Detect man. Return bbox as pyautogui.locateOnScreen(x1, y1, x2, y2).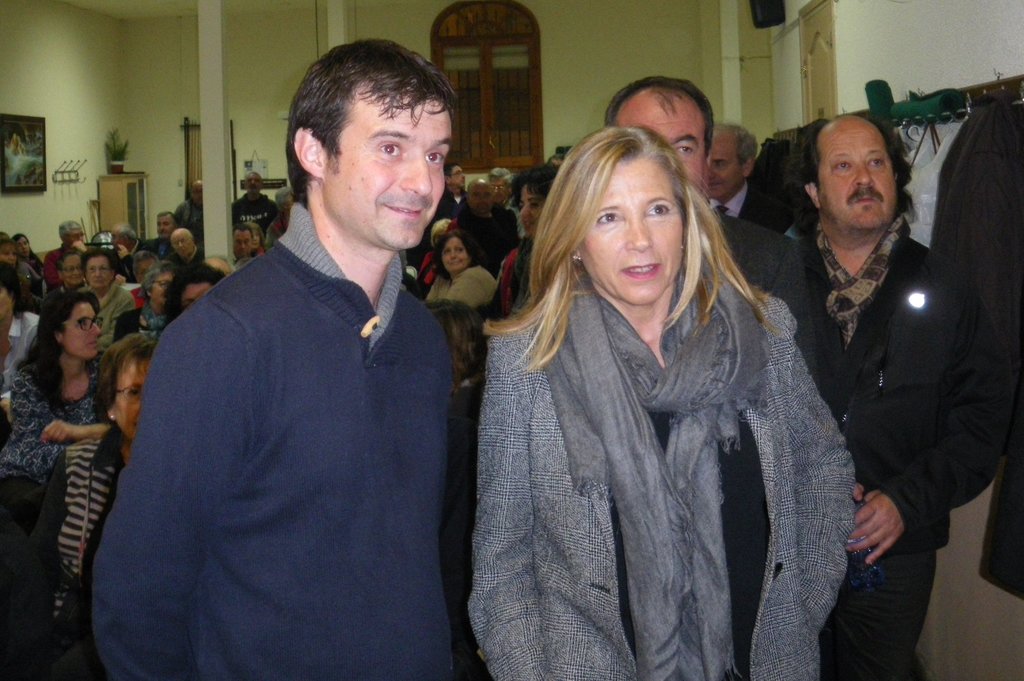
pyautogui.locateOnScreen(436, 164, 466, 220).
